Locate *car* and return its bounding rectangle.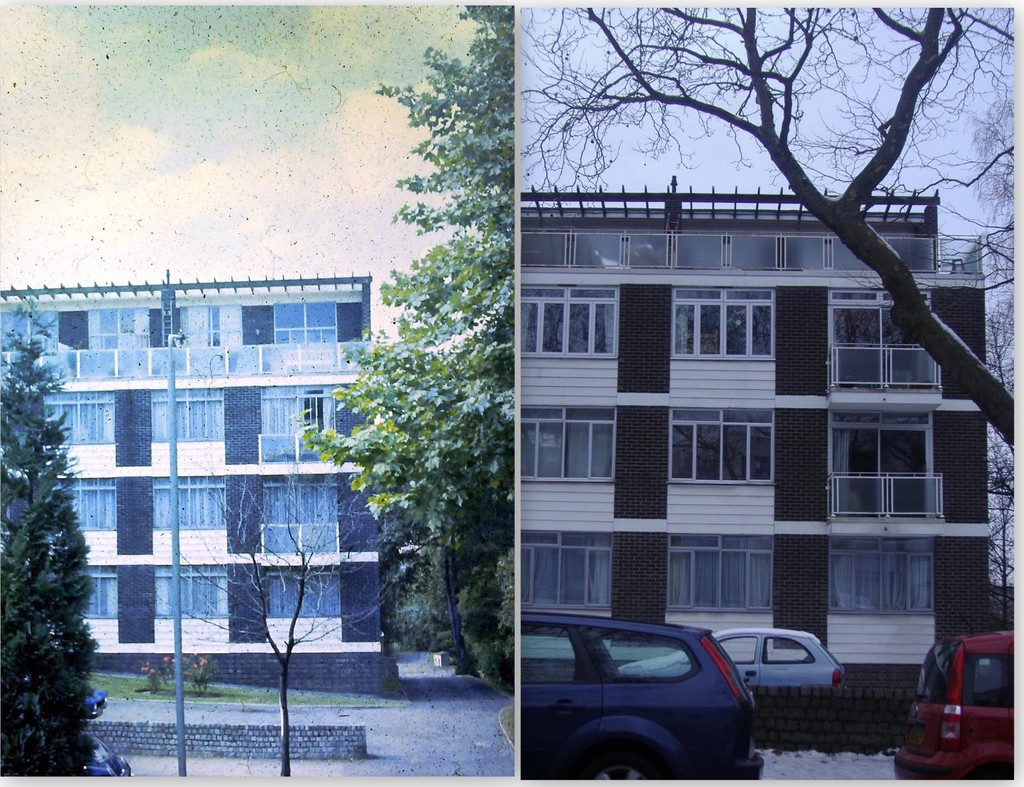
select_region(619, 630, 844, 687).
